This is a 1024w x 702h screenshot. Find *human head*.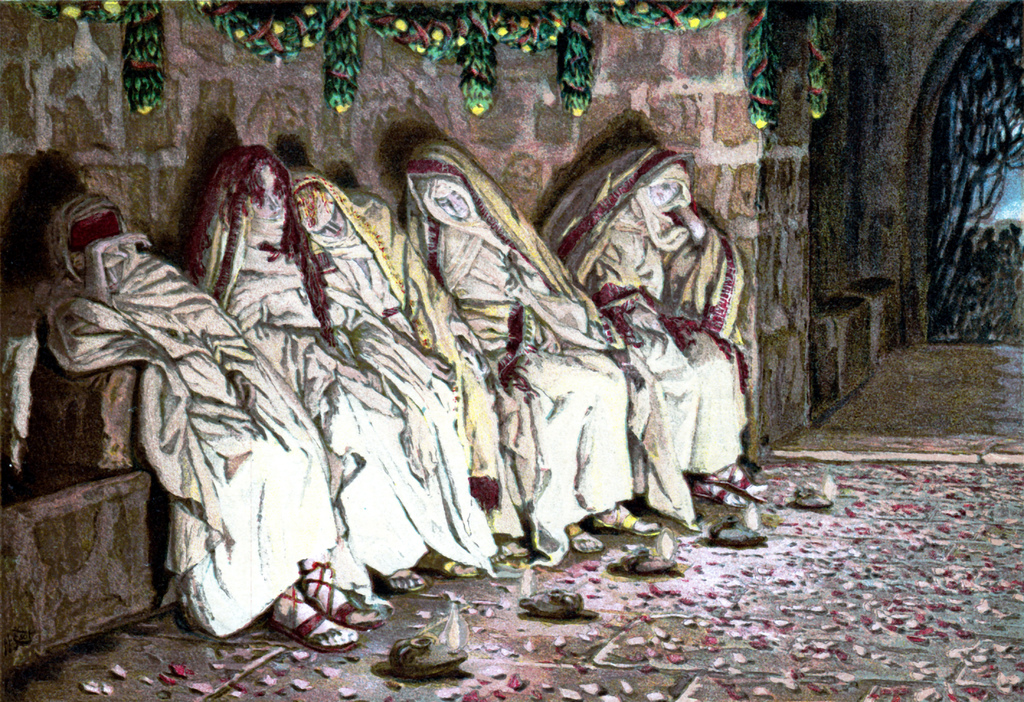
Bounding box: {"left": 413, "top": 149, "right": 493, "bottom": 222}.
